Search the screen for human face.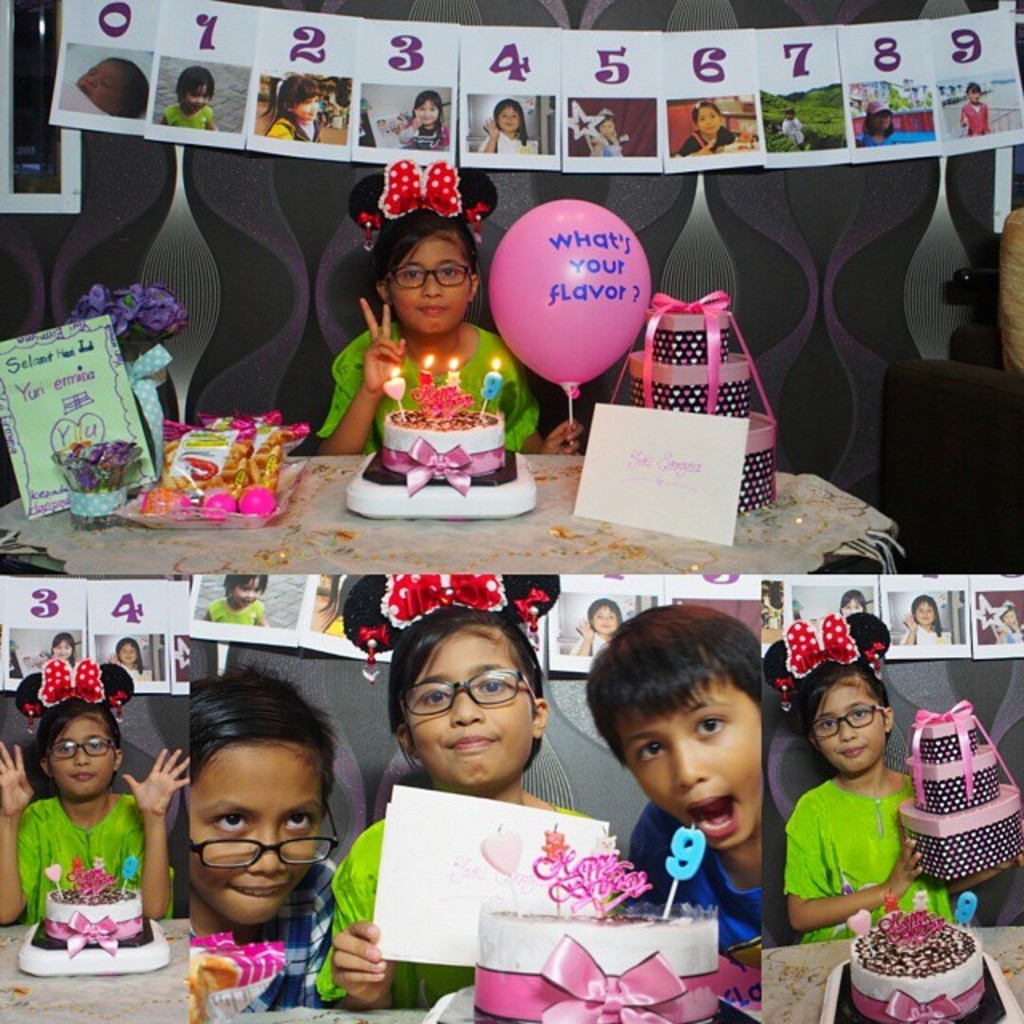
Found at rect(122, 643, 139, 664).
